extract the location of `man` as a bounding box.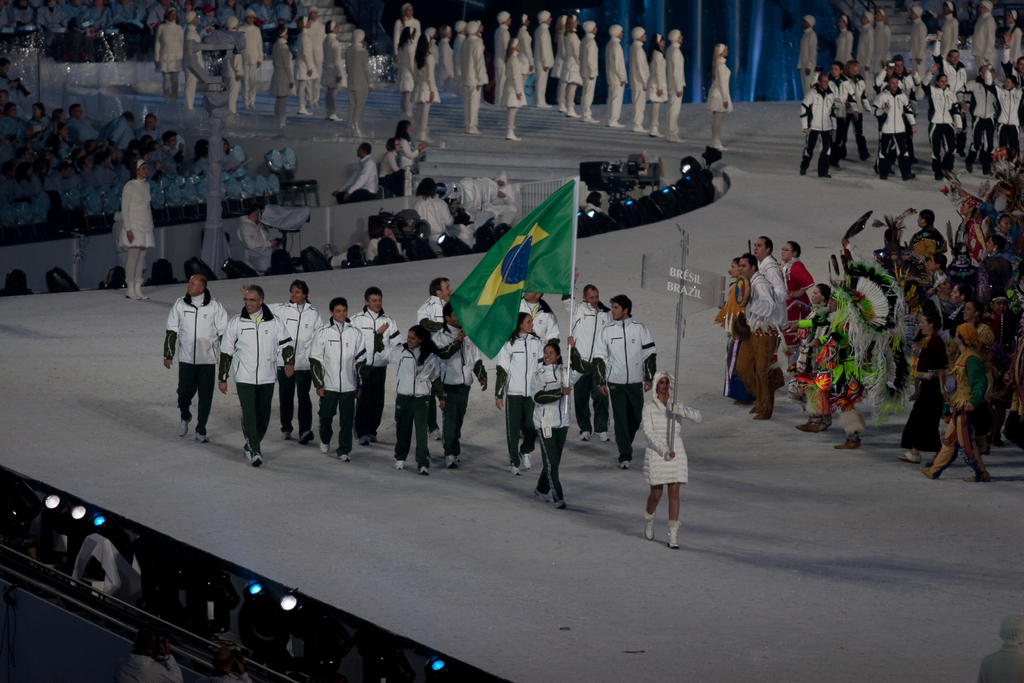
<region>839, 60, 874, 159</region>.
